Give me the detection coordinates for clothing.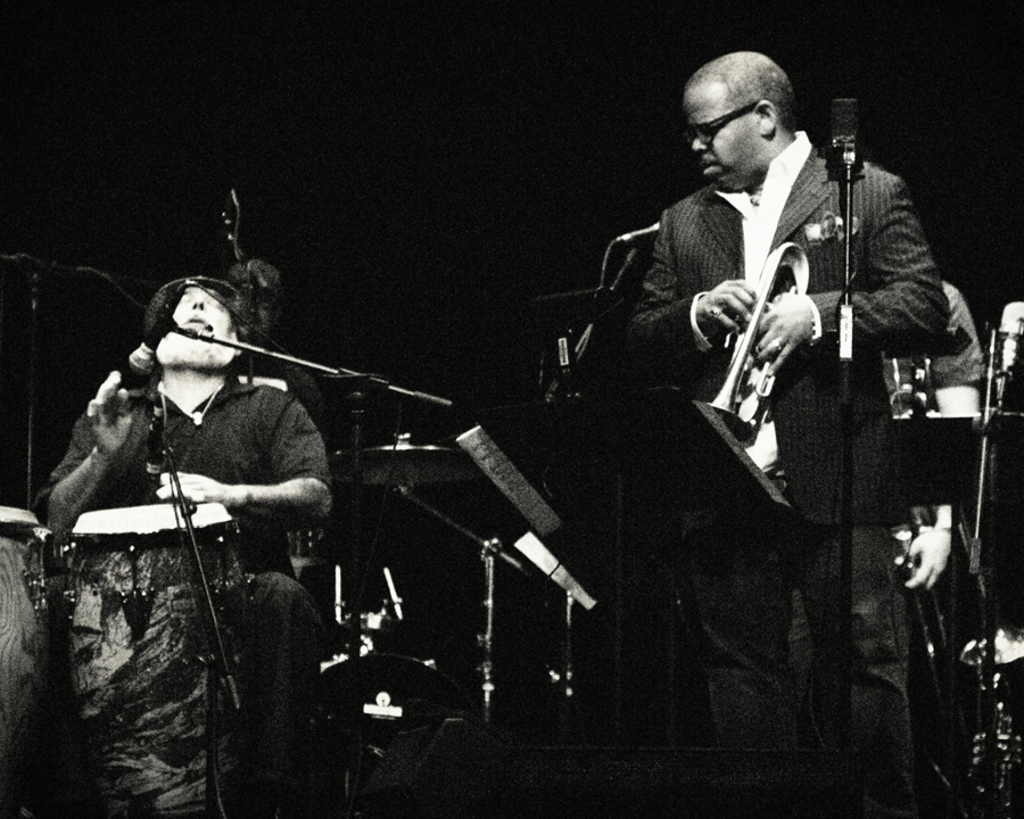
41 370 324 769.
